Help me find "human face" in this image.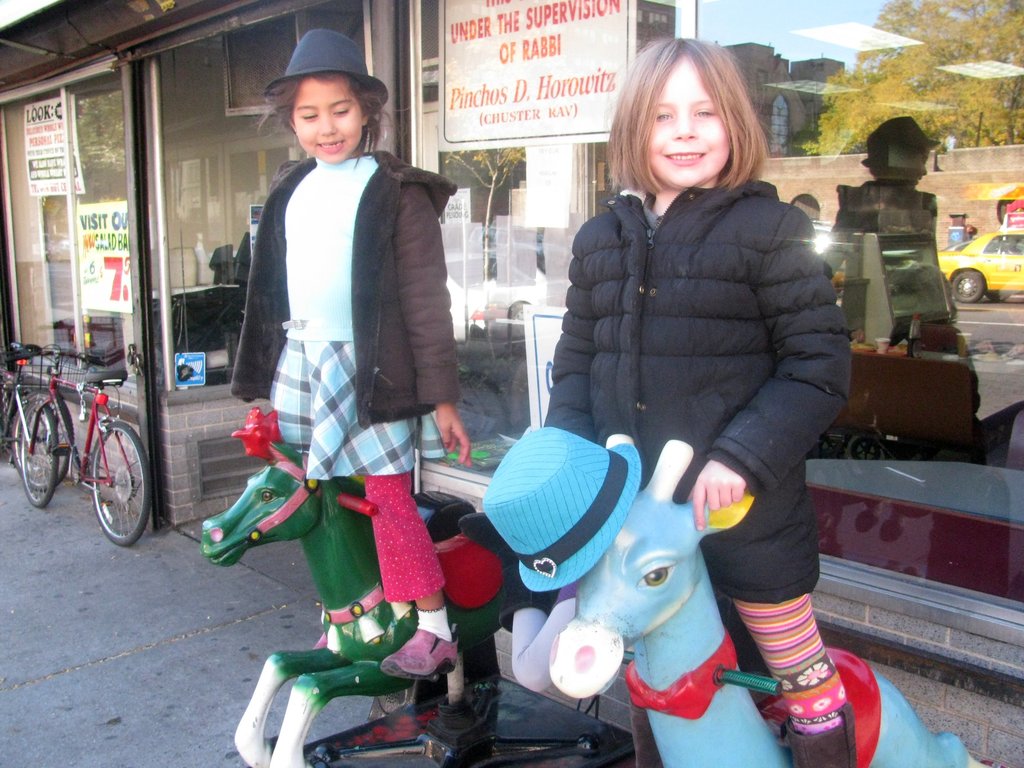
Found it: rect(297, 79, 362, 166).
